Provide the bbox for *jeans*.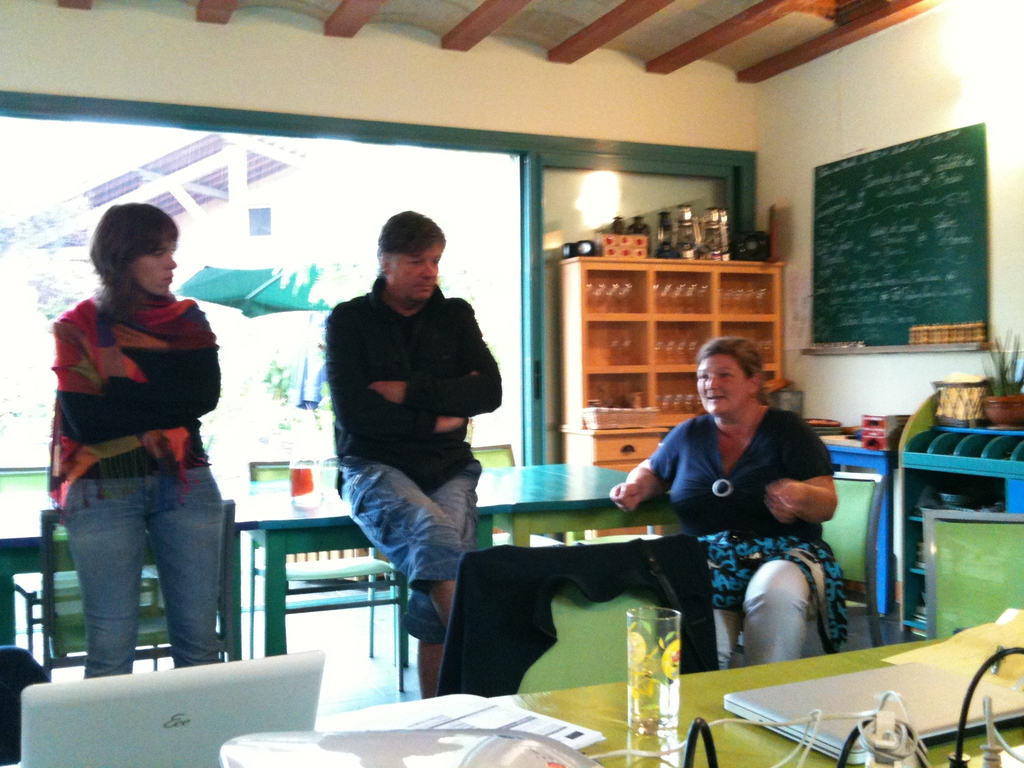
61:463:218:694.
